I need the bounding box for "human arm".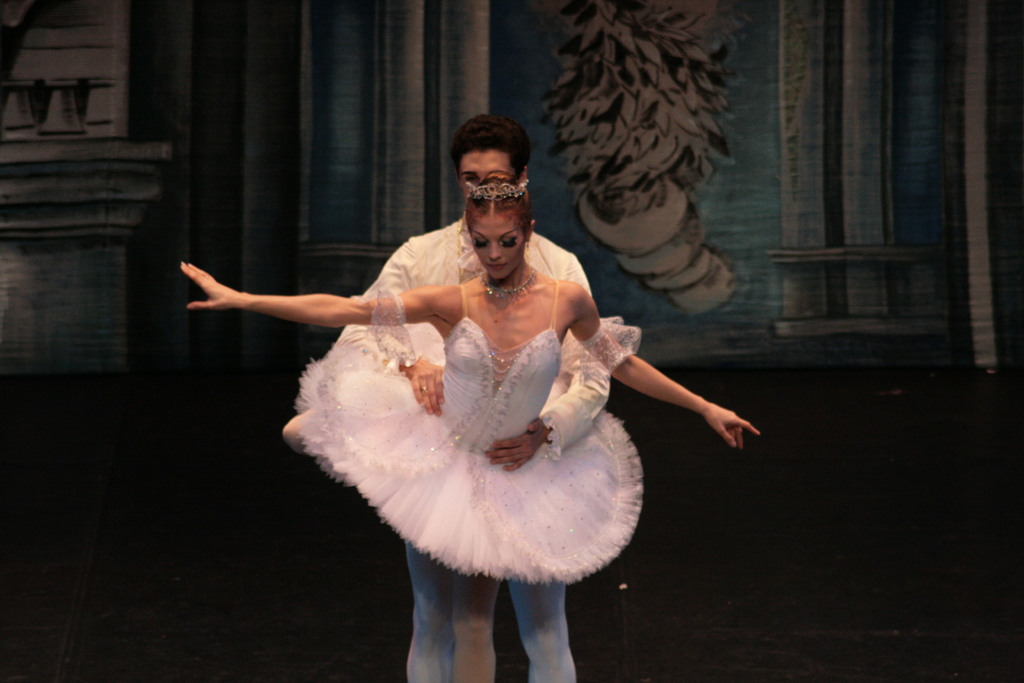
Here it is: bbox=[175, 257, 458, 329].
